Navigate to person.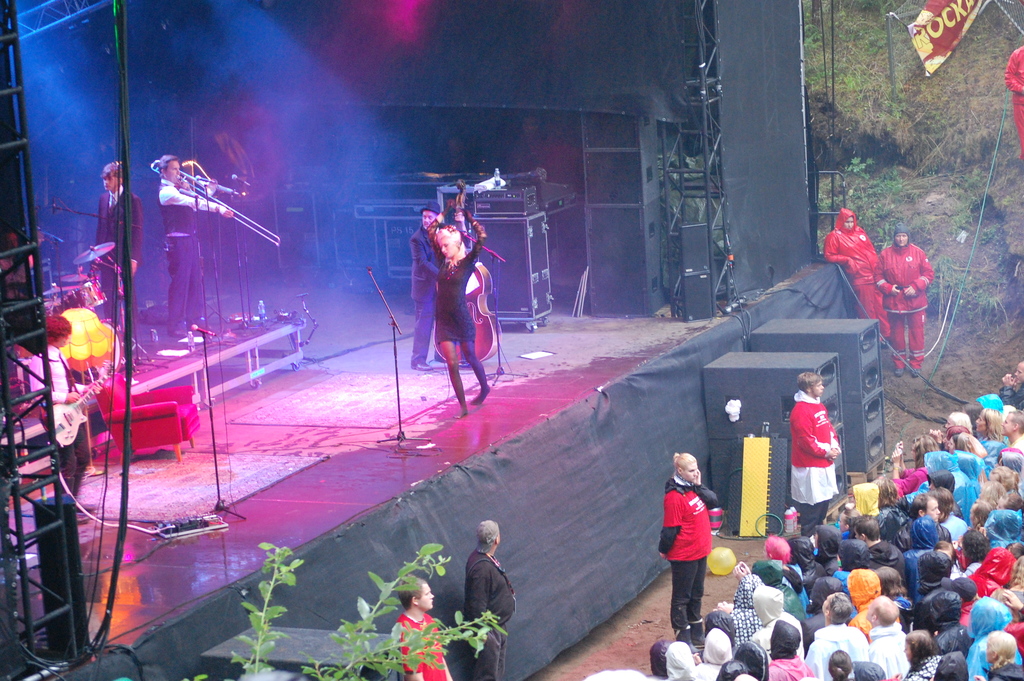
Navigation target: BBox(789, 364, 848, 537).
